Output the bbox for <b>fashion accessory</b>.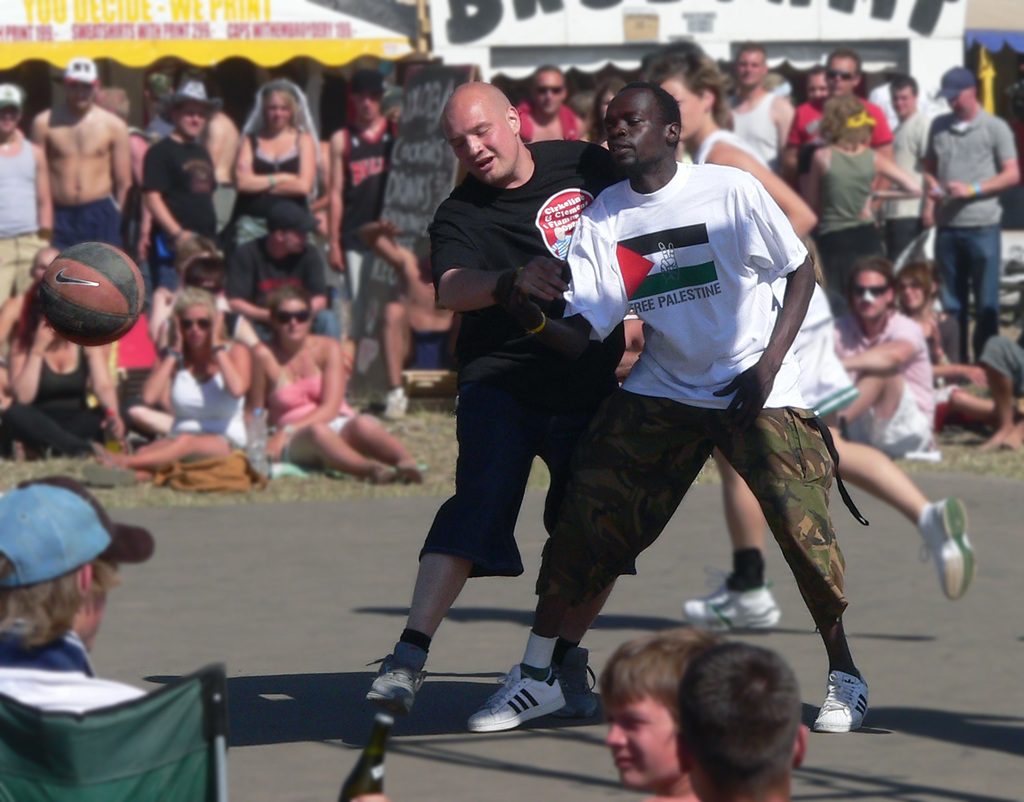
(0,86,26,108).
